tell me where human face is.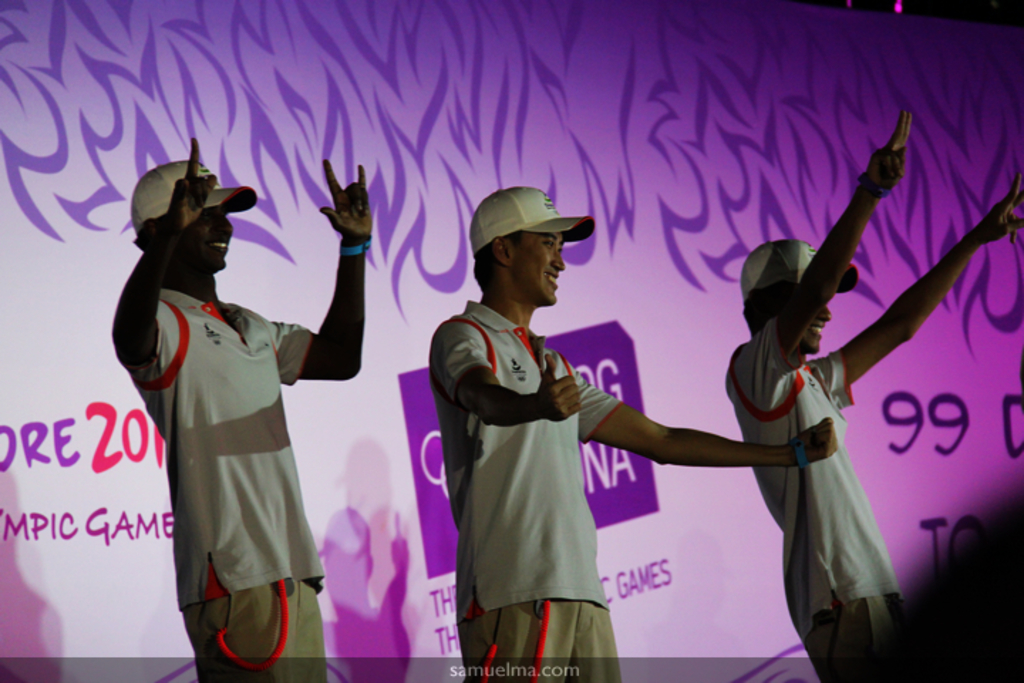
human face is at [x1=511, y1=232, x2=565, y2=305].
